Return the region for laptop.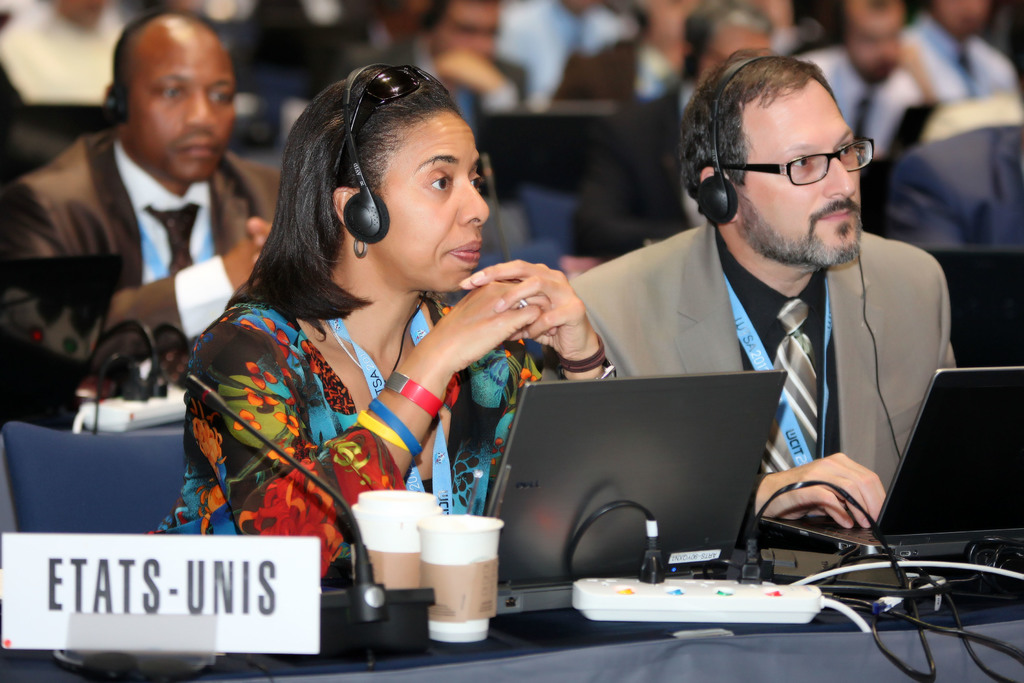
(927,250,1023,364).
